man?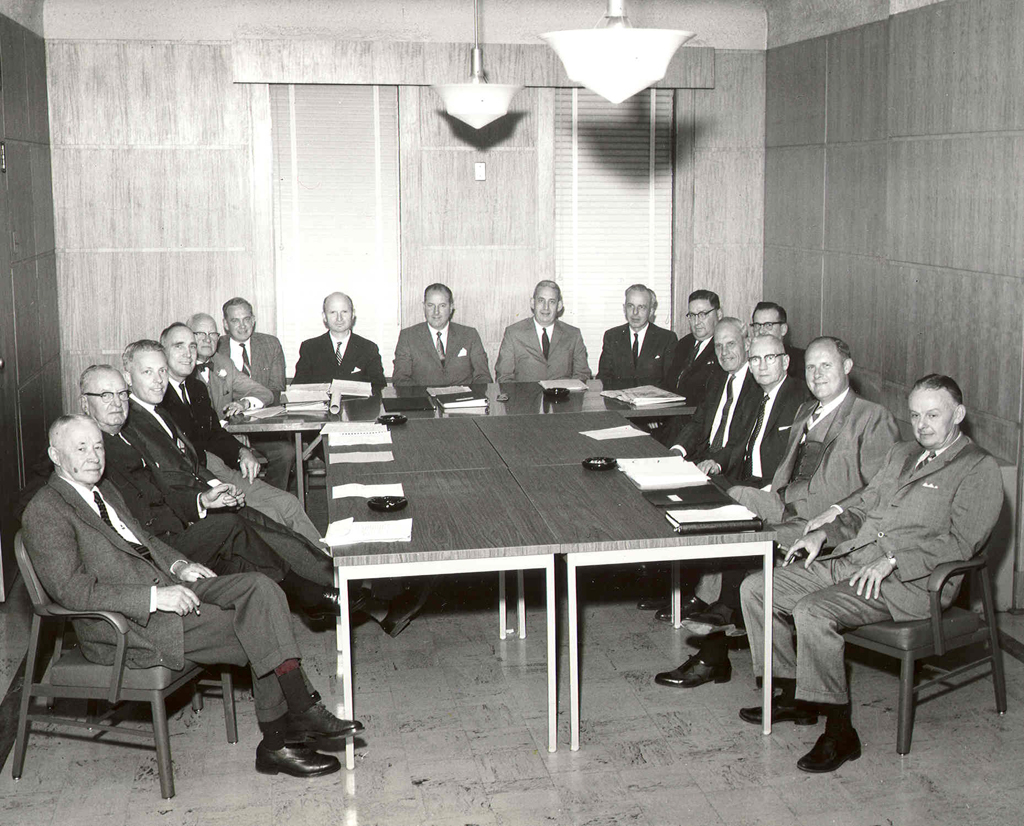
(left=595, top=283, right=677, bottom=389)
